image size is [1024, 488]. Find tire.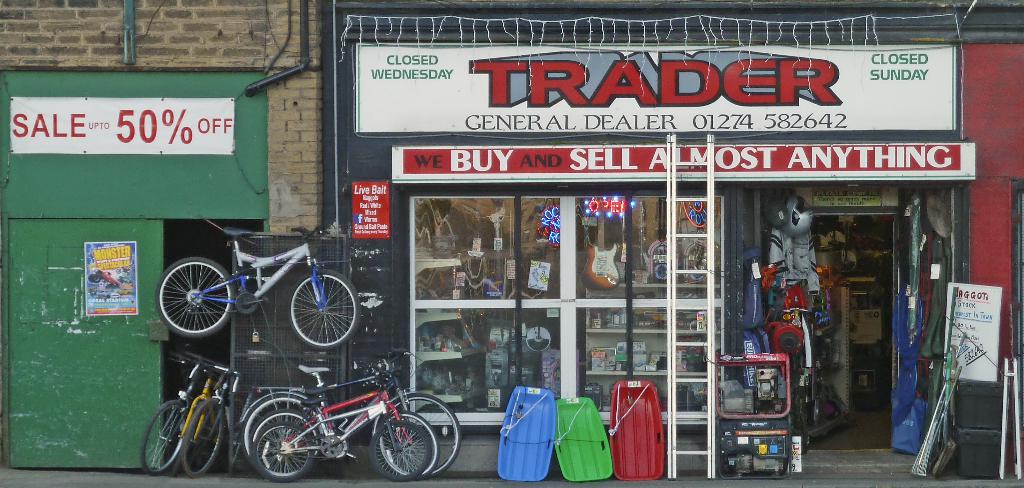
crop(142, 400, 181, 473).
